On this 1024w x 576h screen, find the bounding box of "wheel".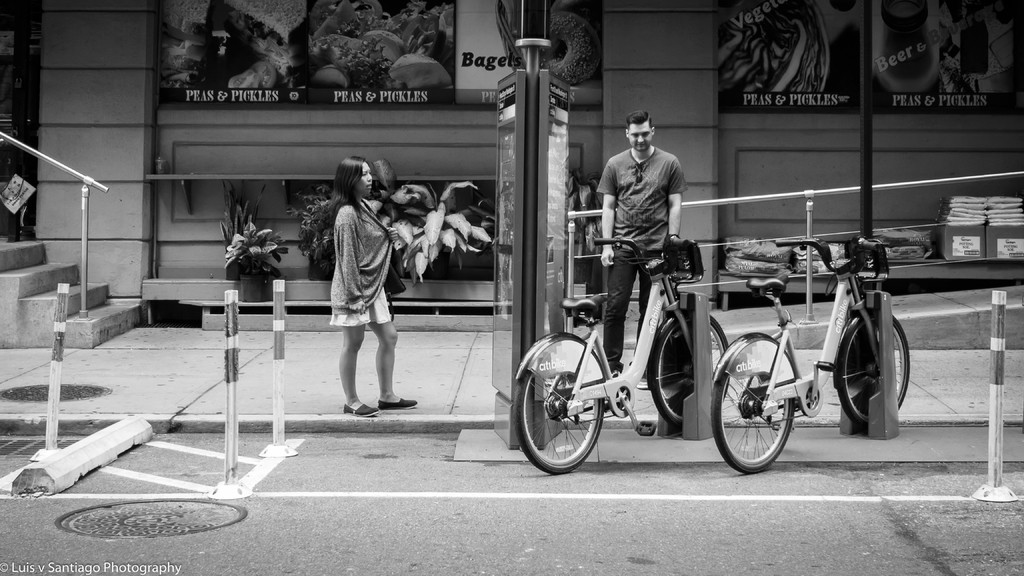
Bounding box: <box>708,333,796,476</box>.
